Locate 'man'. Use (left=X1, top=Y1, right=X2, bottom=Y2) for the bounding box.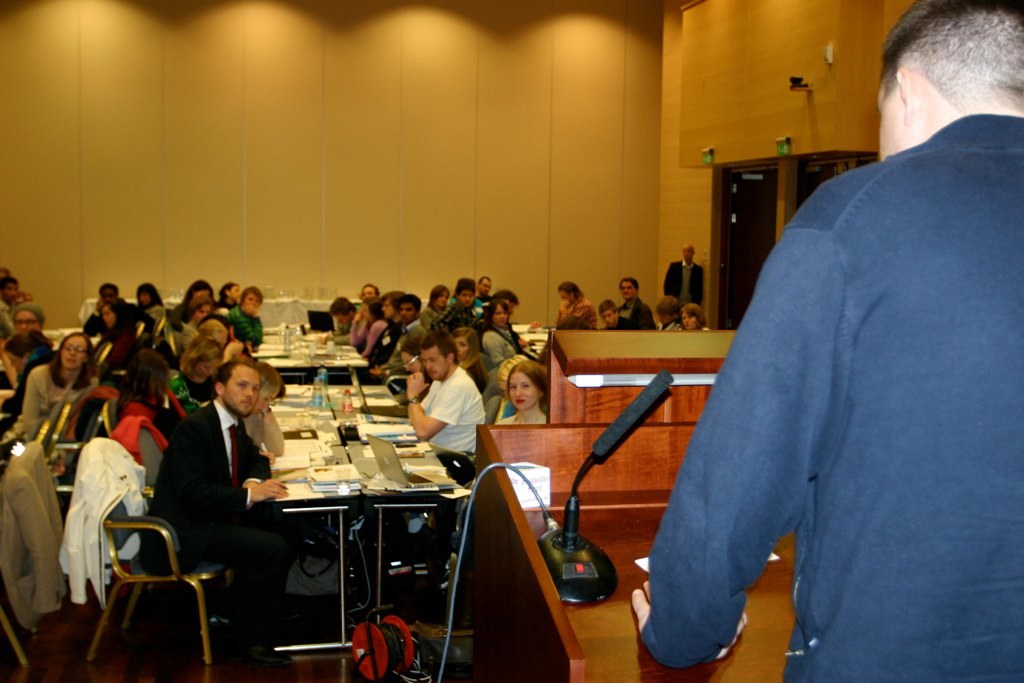
(left=142, top=345, right=284, bottom=616).
